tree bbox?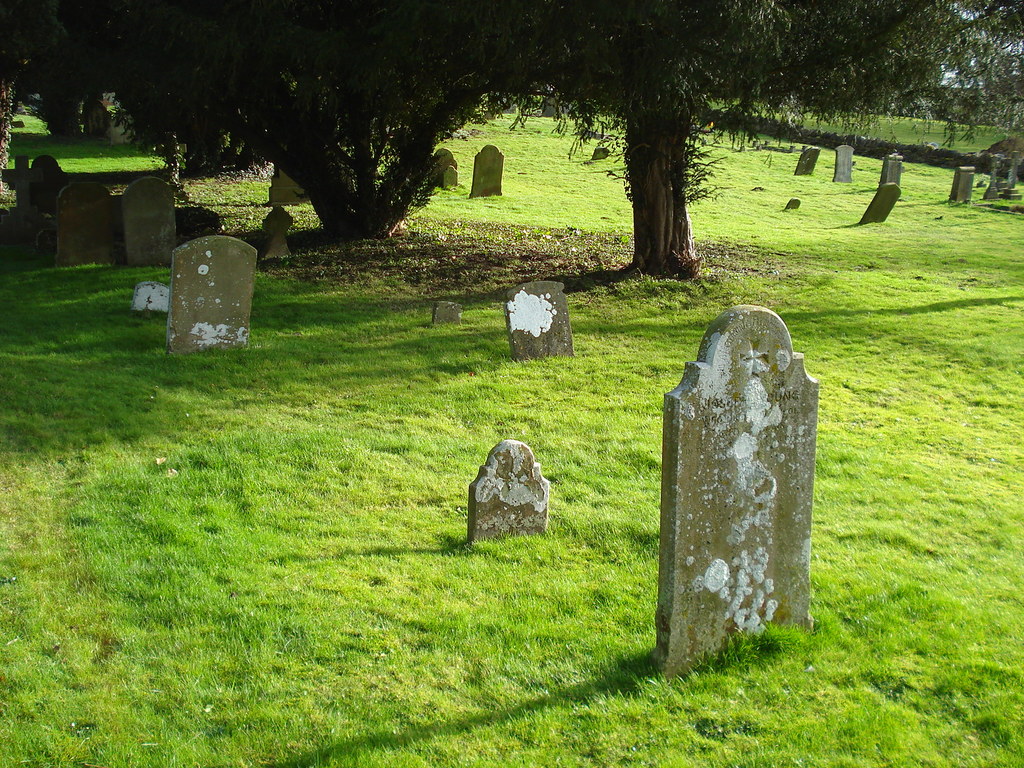
<region>433, 0, 985, 270</region>
